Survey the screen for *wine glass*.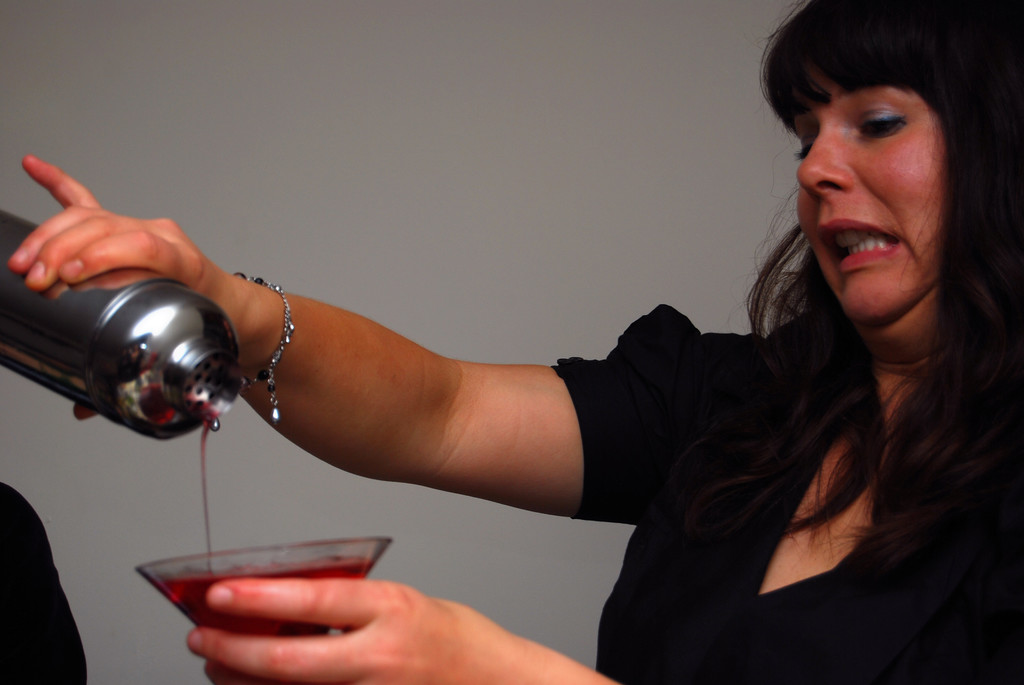
Survey found: 134, 537, 391, 636.
